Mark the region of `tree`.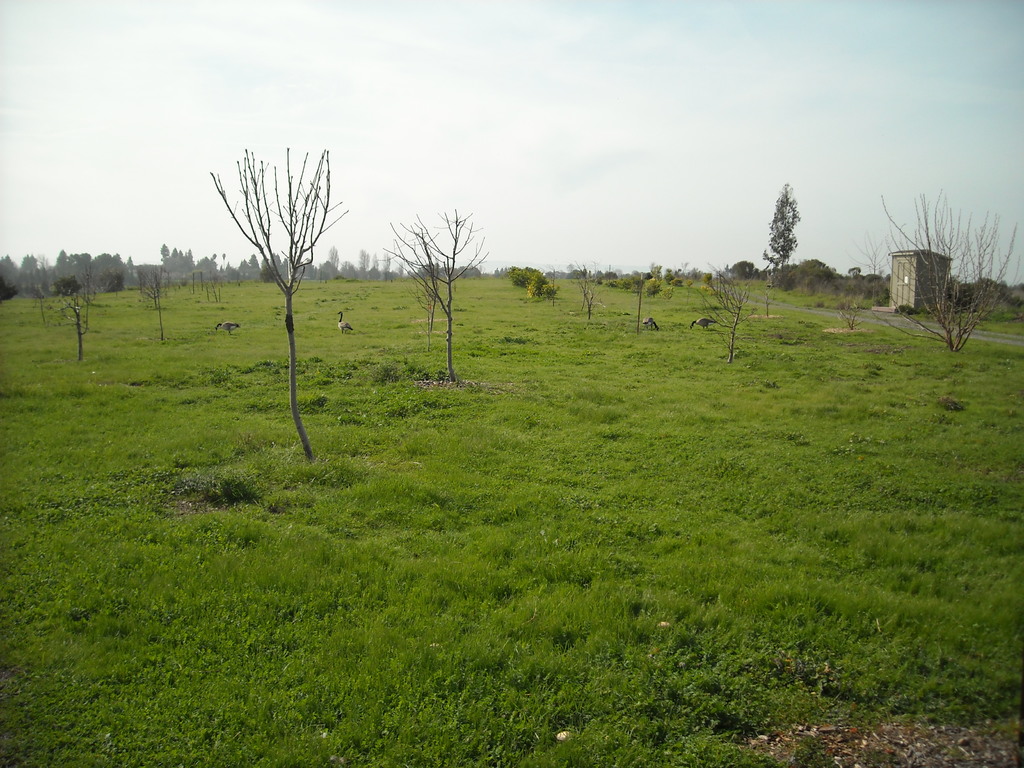
Region: rect(231, 252, 309, 278).
